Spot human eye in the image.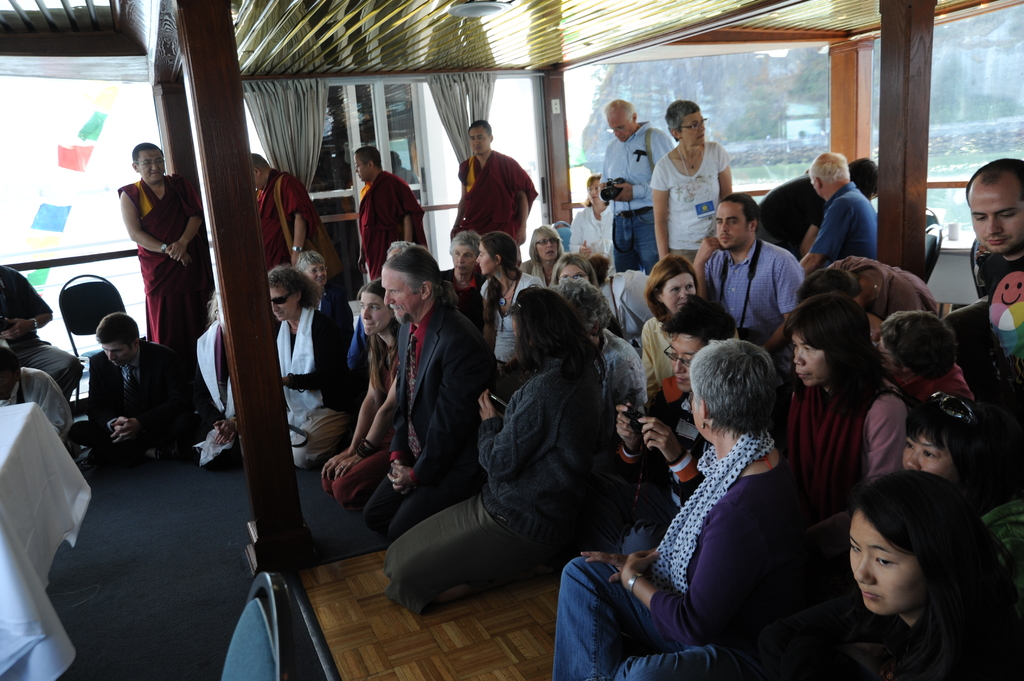
human eye found at box(354, 163, 359, 170).
